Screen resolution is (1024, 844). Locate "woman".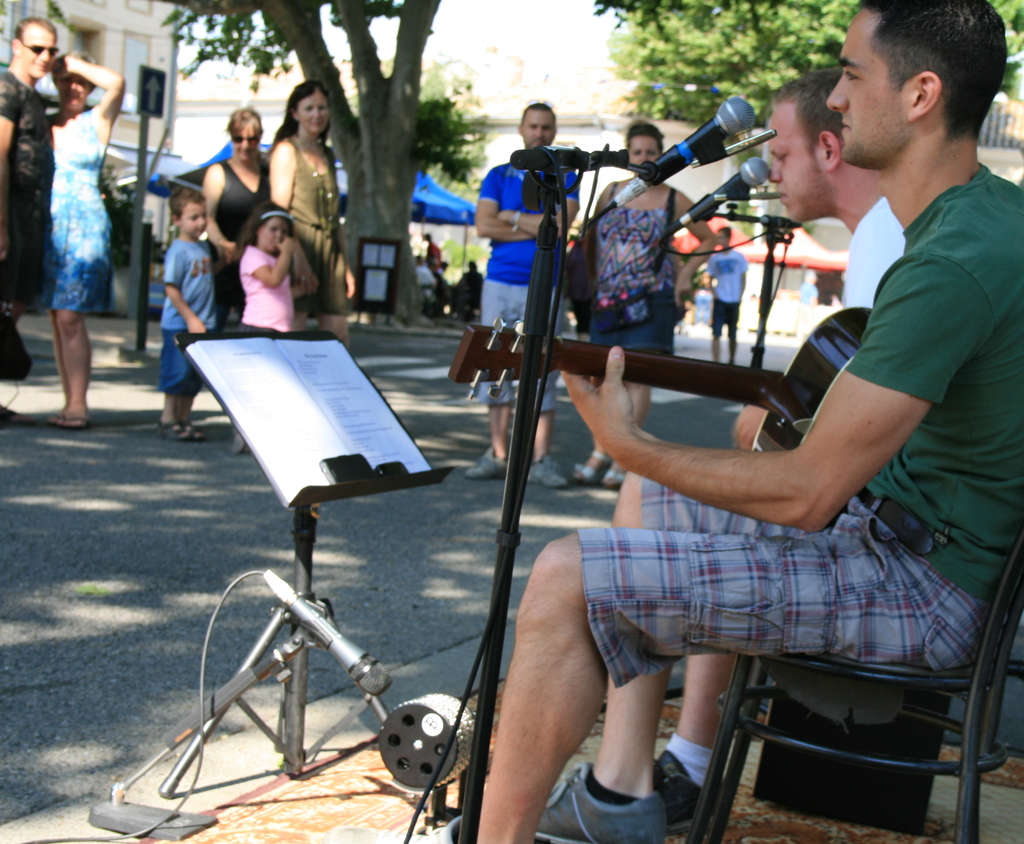
locate(266, 77, 355, 349).
